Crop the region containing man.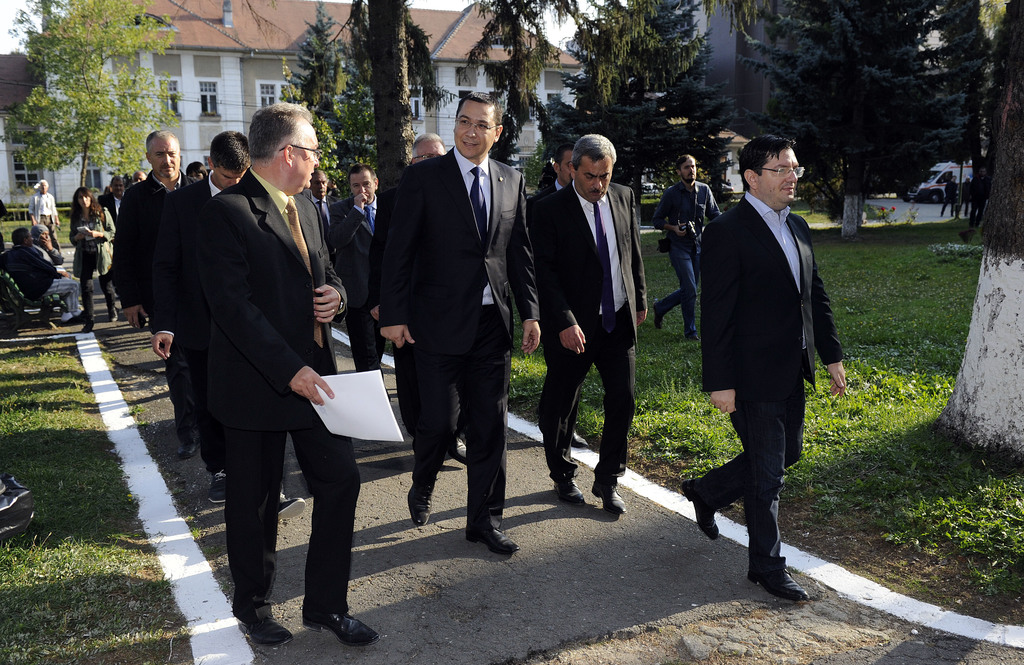
Crop region: (x1=955, y1=174, x2=971, y2=214).
